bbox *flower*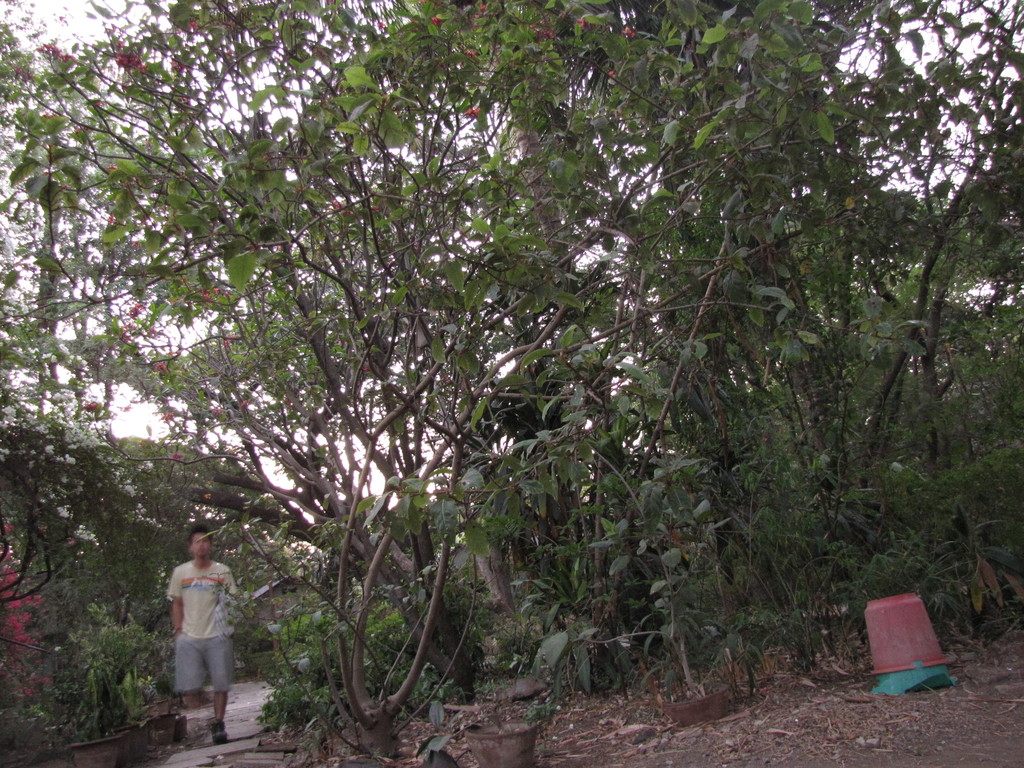
(x1=118, y1=299, x2=160, y2=348)
